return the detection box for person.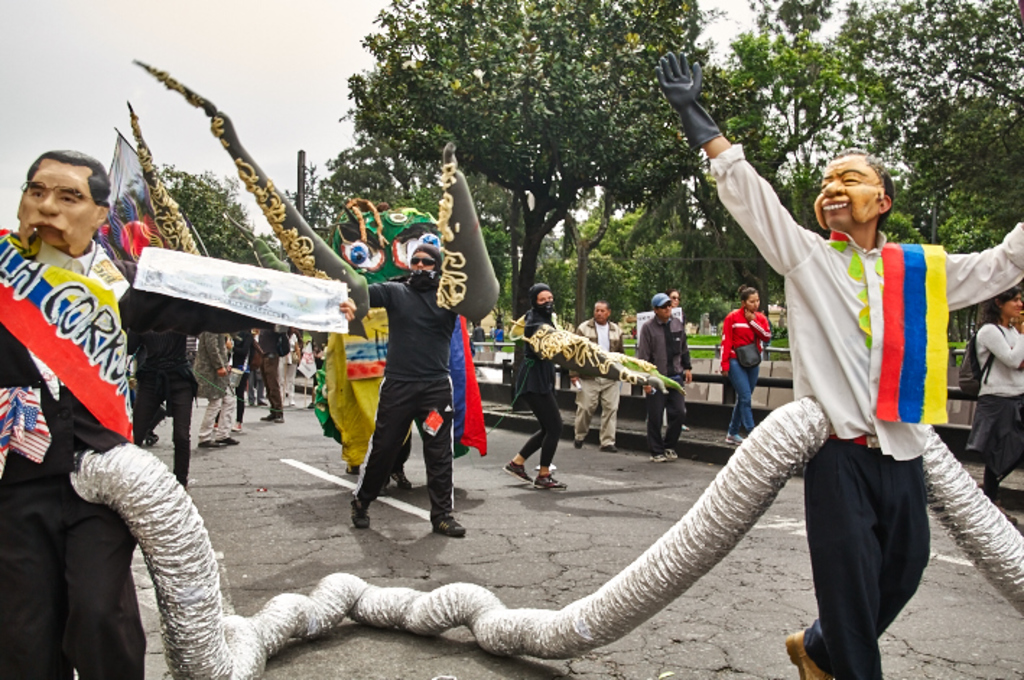
box=[501, 280, 569, 492].
